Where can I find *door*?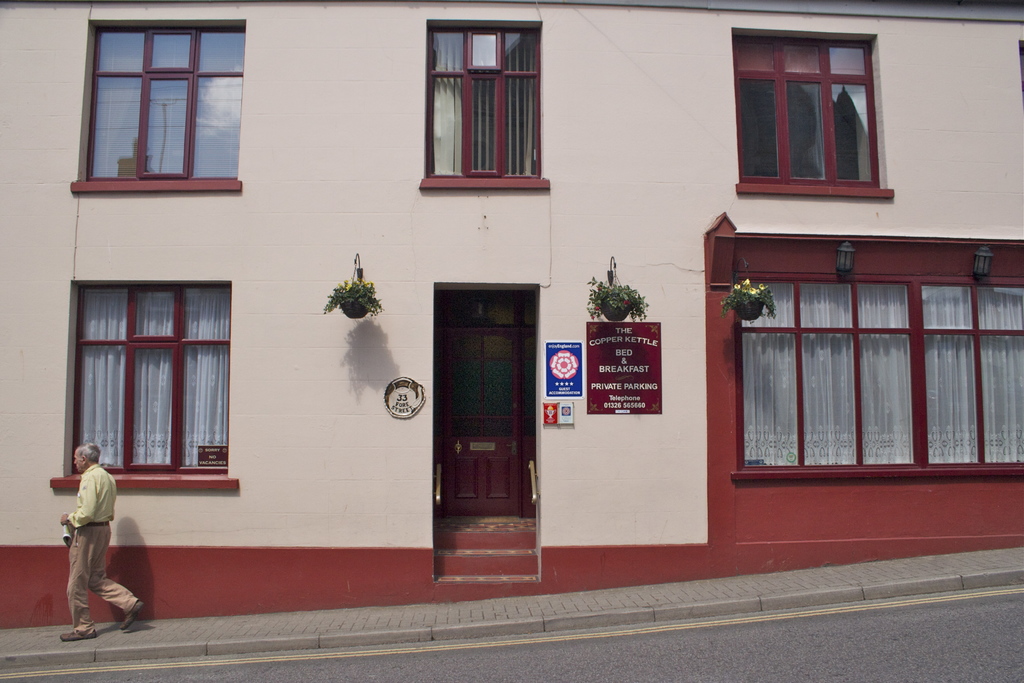
You can find it at 429,267,546,543.
